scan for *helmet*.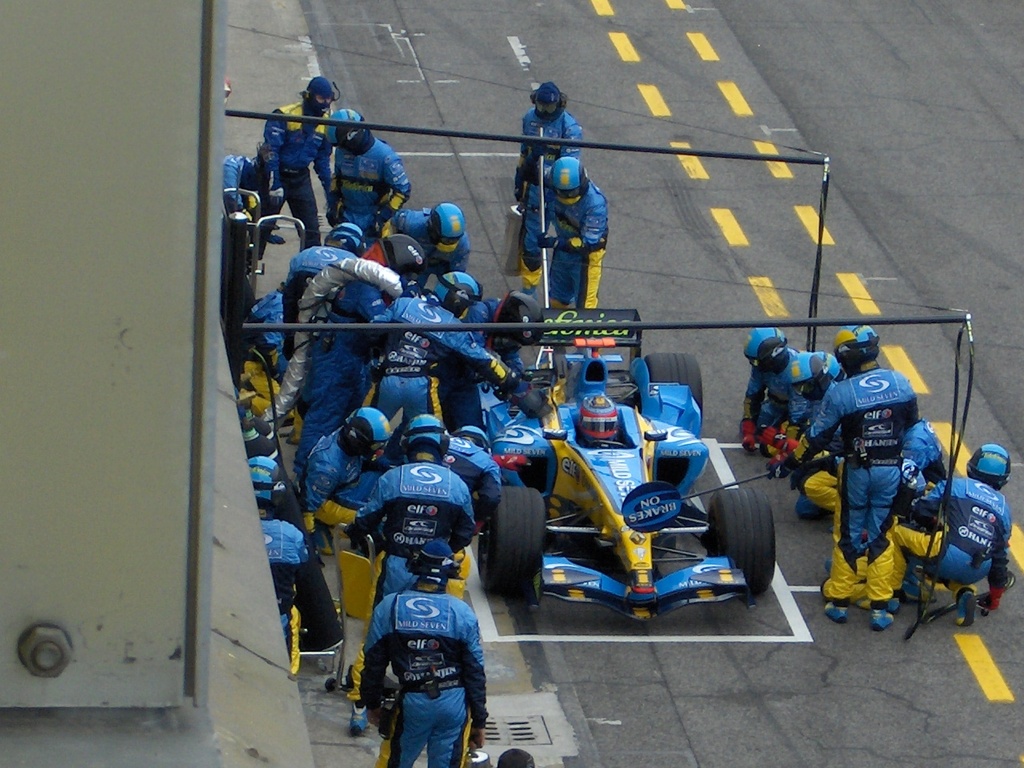
Scan result: l=327, t=110, r=363, b=152.
